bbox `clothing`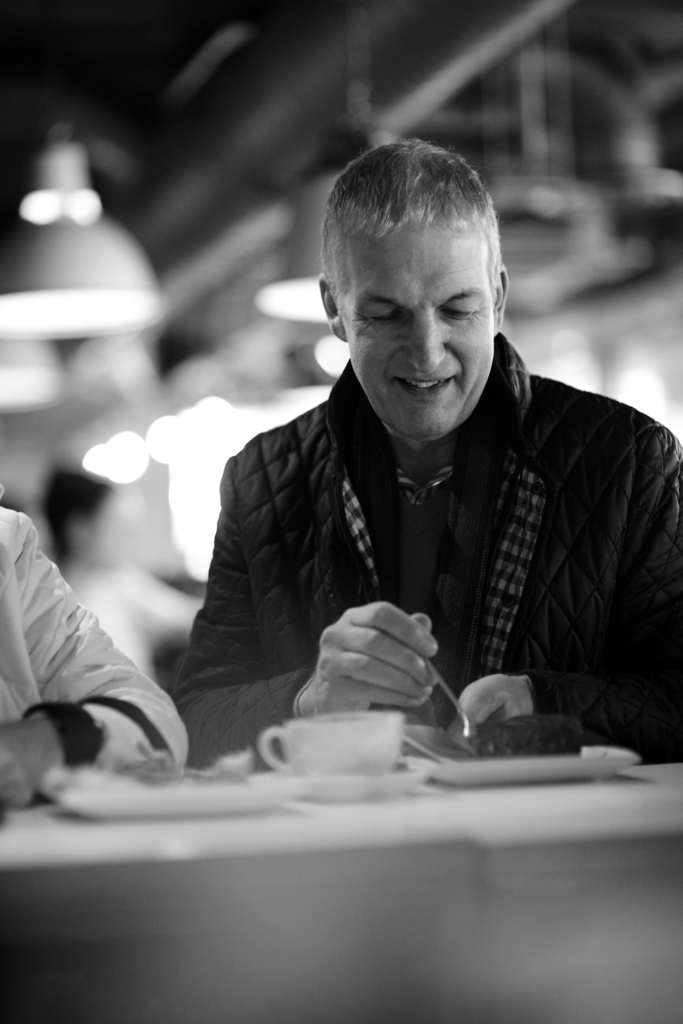
{"x1": 0, "y1": 493, "x2": 209, "y2": 788}
